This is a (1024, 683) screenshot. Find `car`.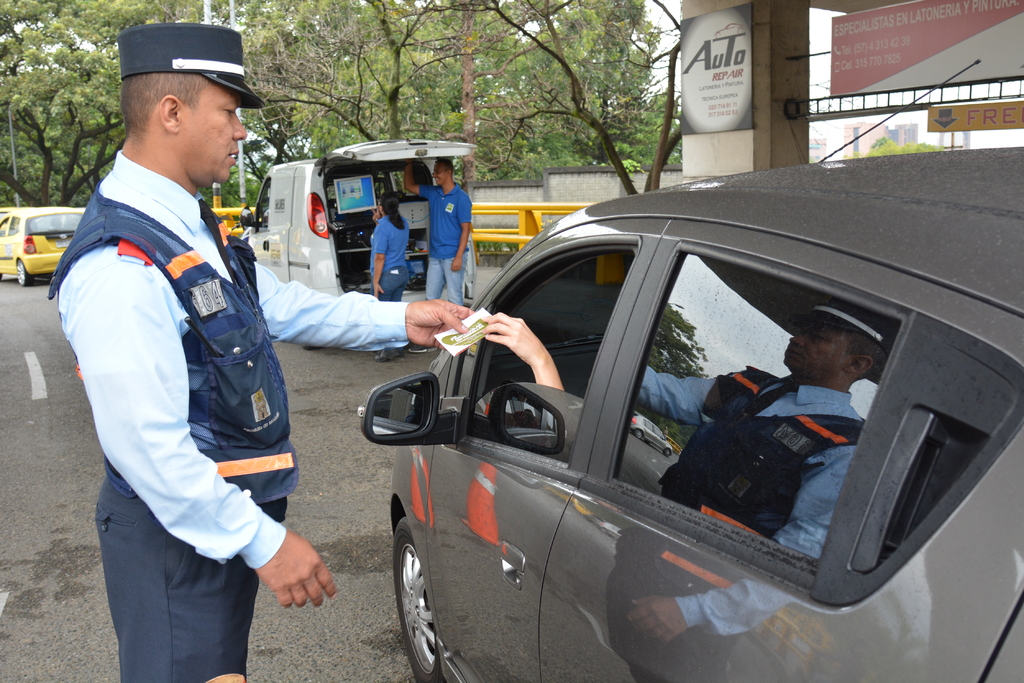
Bounding box: box=[356, 58, 1023, 682].
